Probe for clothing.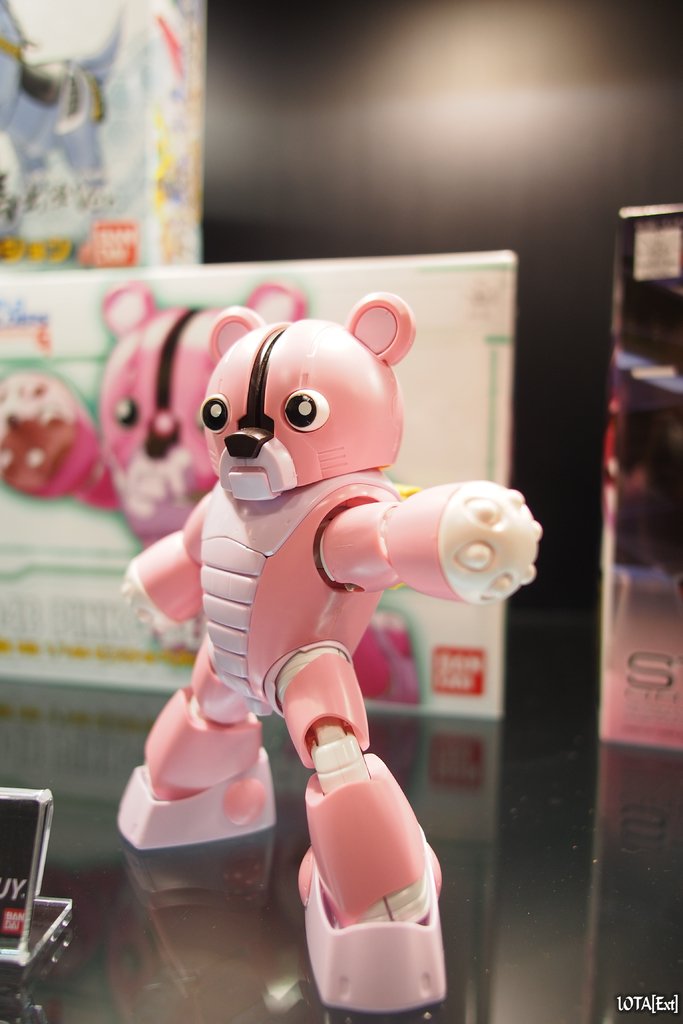
Probe result: (197,458,413,714).
